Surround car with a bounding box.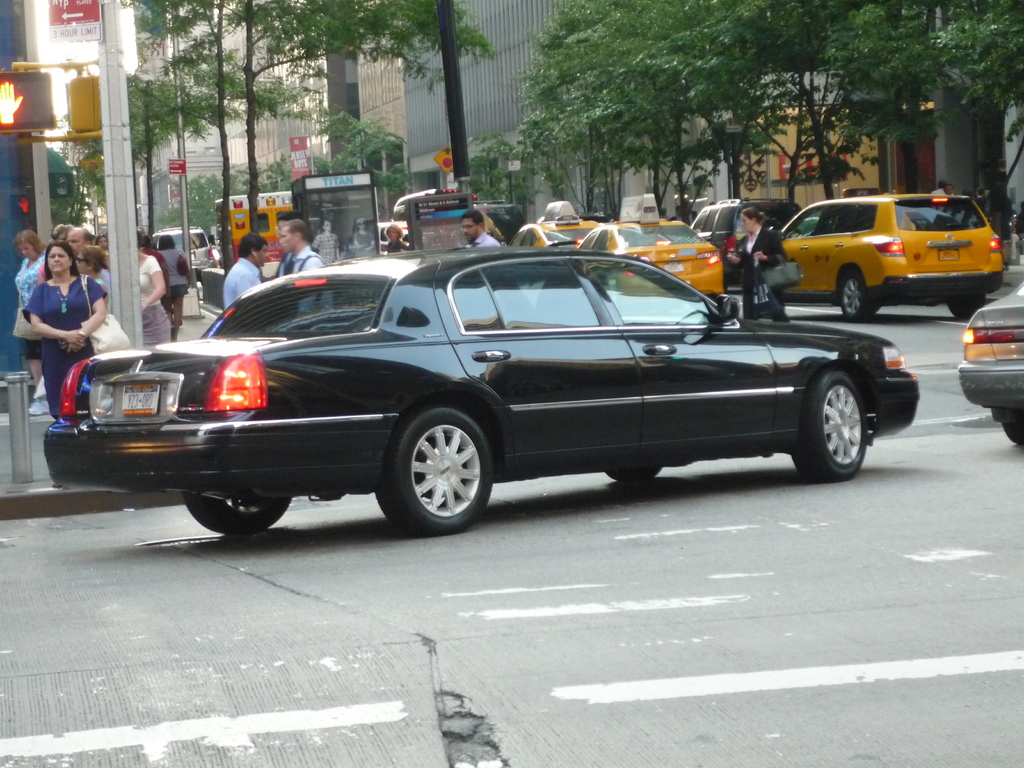
509:201:609:242.
